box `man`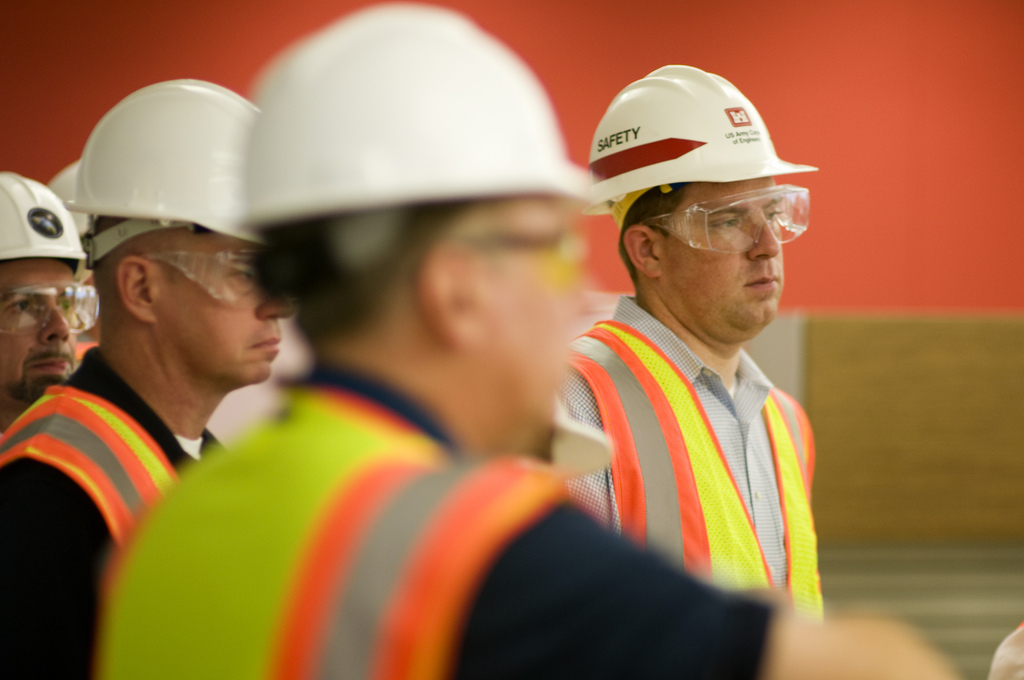
left=0, top=165, right=91, bottom=441
